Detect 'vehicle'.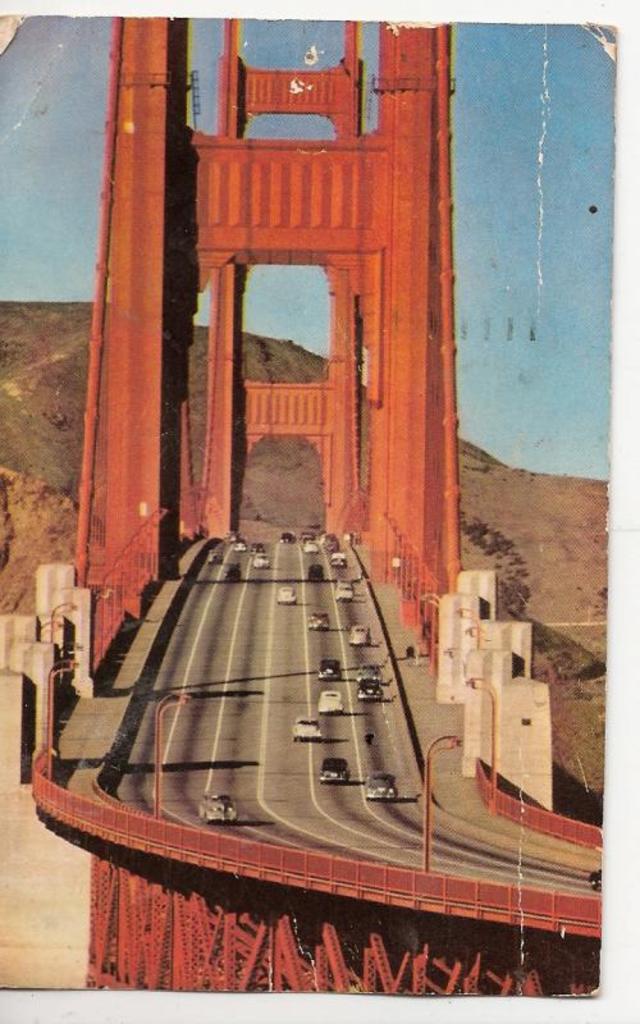
Detected at <bbox>348, 620, 374, 645</bbox>.
